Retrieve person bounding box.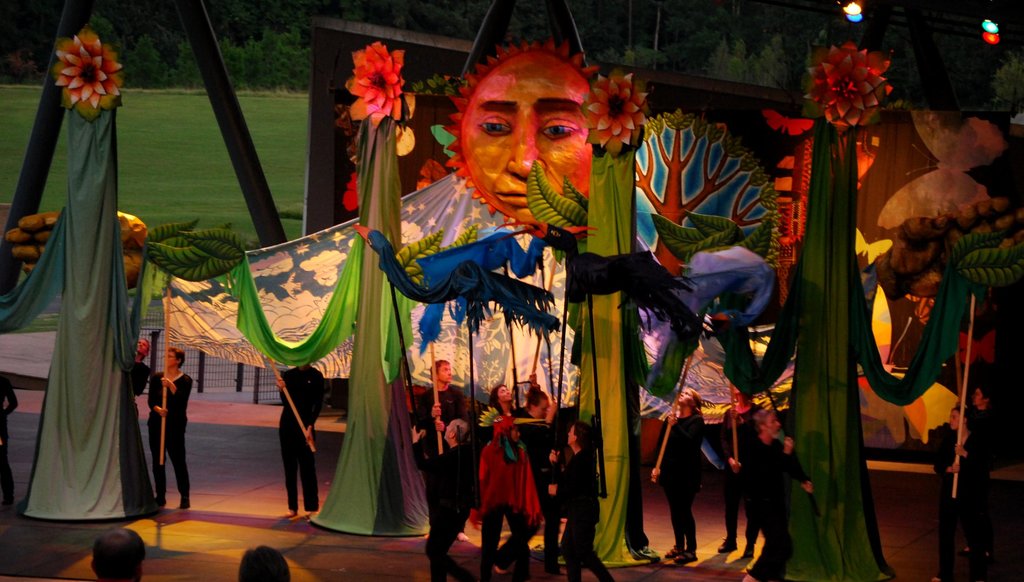
Bounding box: [x1=238, y1=542, x2=292, y2=581].
